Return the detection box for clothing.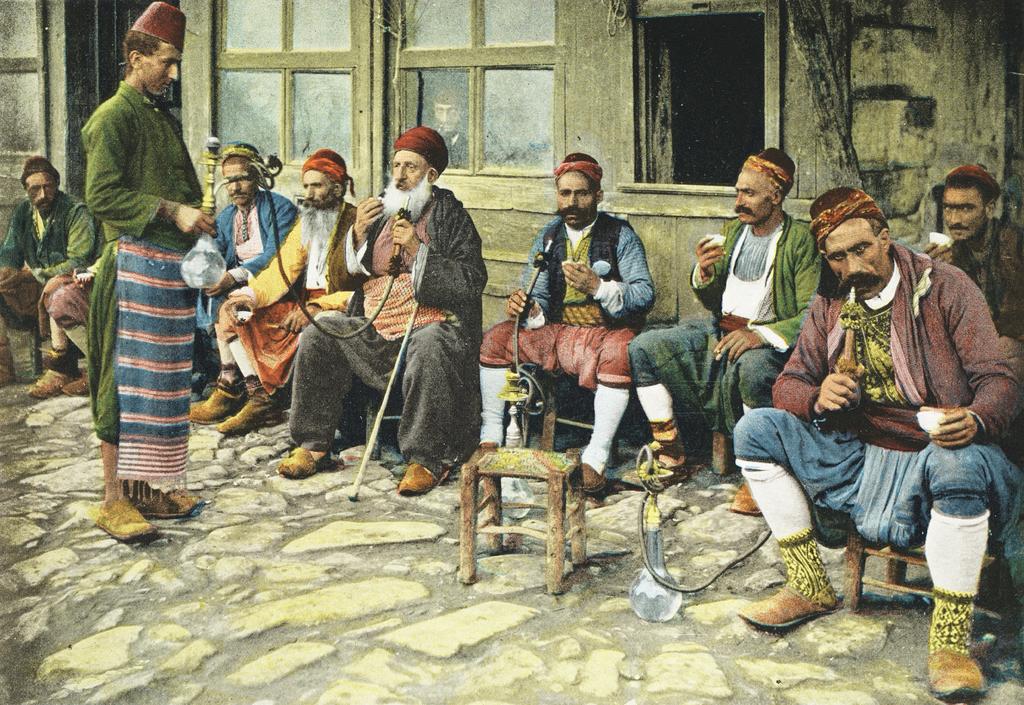
crop(481, 208, 653, 464).
